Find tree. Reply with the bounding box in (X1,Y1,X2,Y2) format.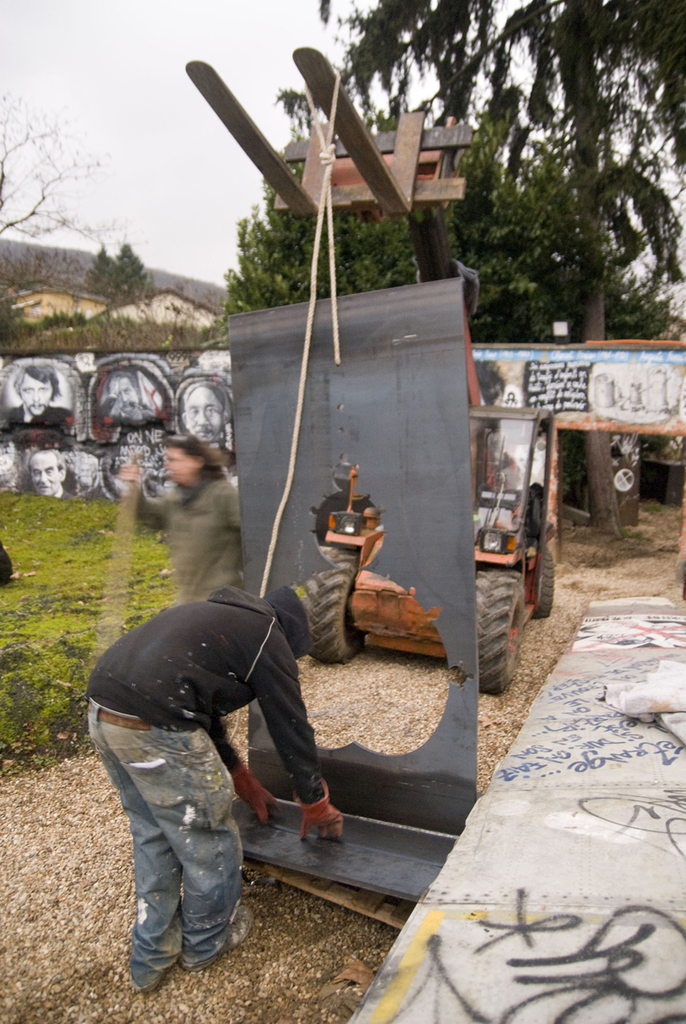
(272,0,685,354).
